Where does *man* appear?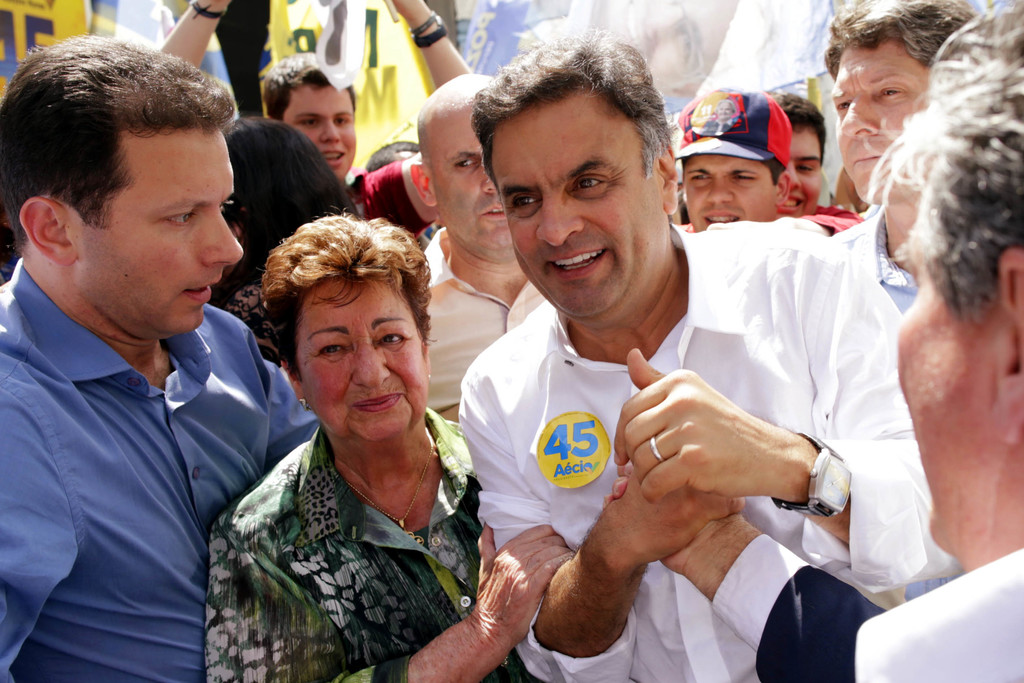
Appears at [left=157, top=0, right=472, bottom=222].
